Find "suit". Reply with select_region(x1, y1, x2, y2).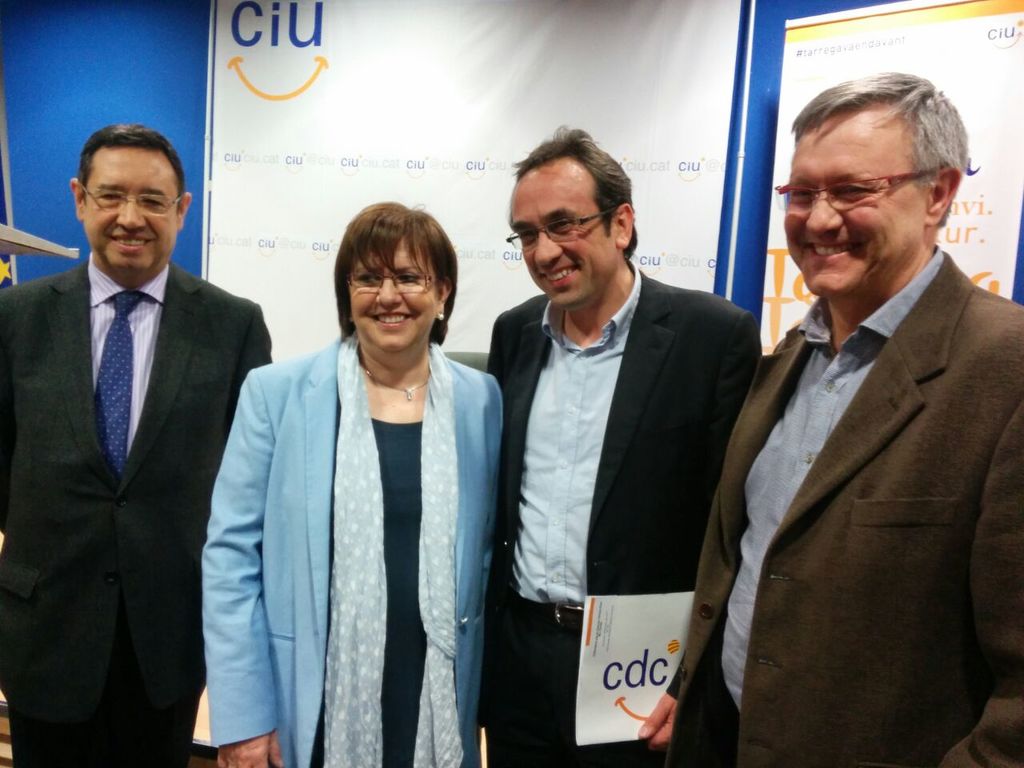
select_region(198, 336, 505, 767).
